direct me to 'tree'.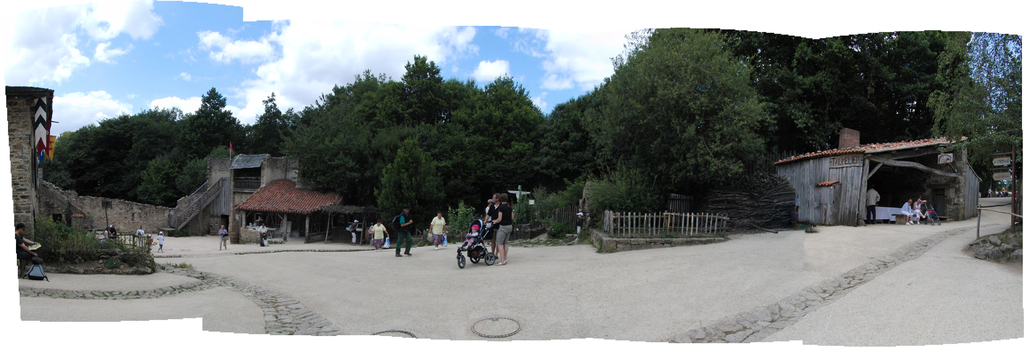
Direction: left=531, top=40, right=778, bottom=238.
